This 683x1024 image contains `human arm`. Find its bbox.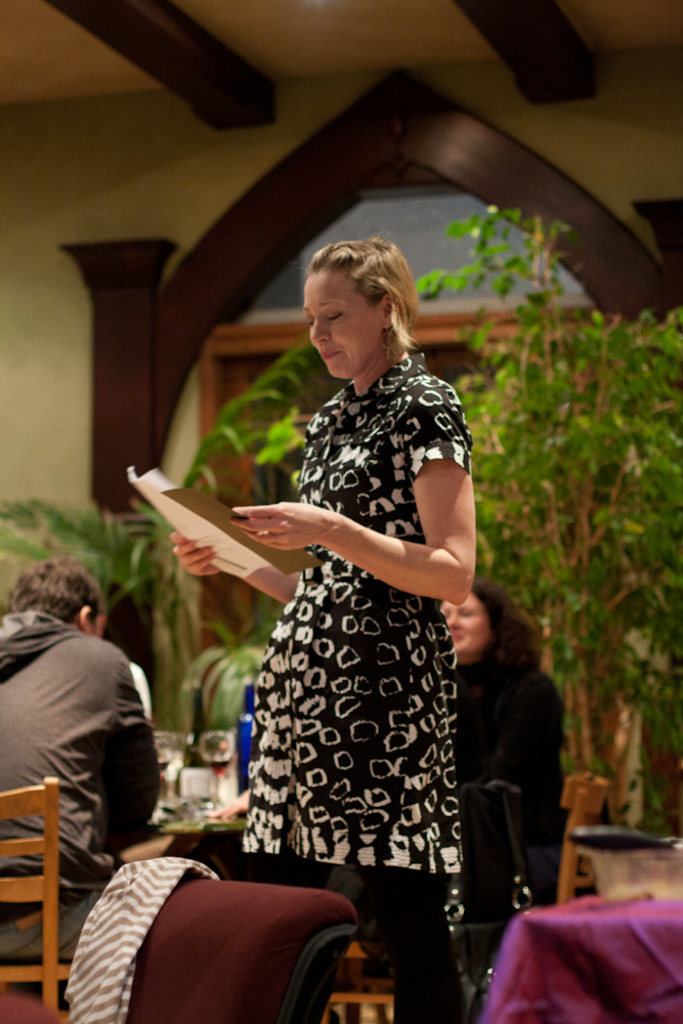
locate(165, 529, 298, 604).
